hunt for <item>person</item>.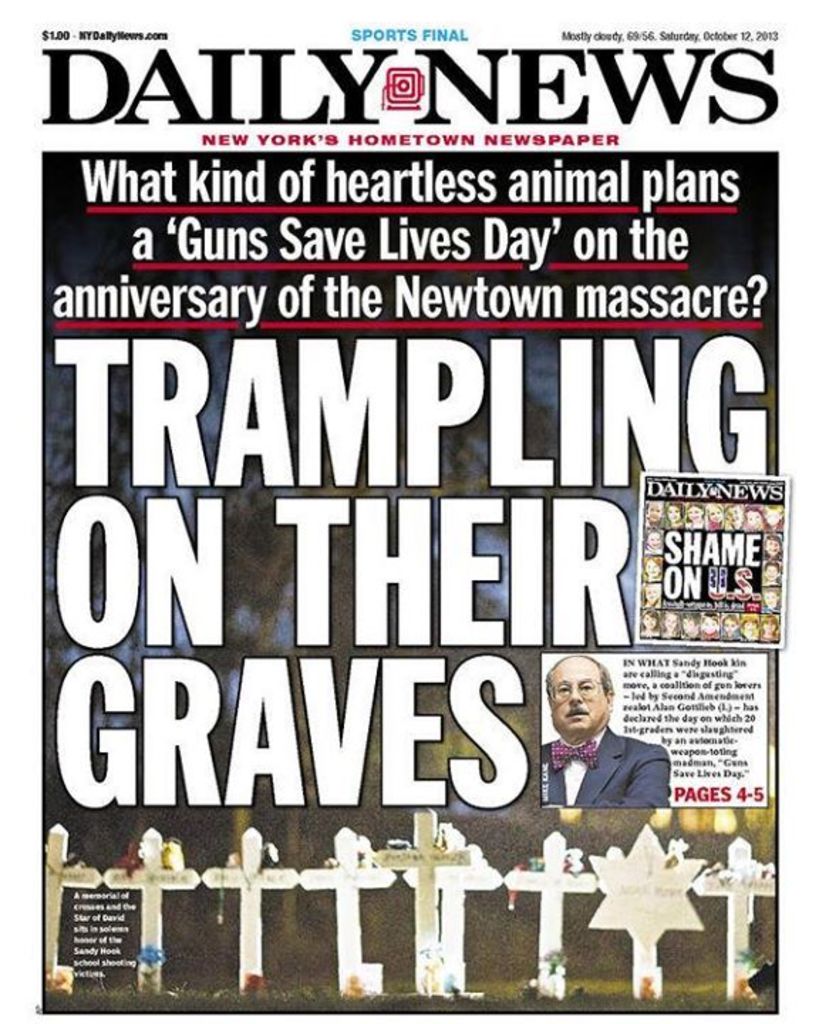
Hunted down at detection(529, 639, 651, 831).
